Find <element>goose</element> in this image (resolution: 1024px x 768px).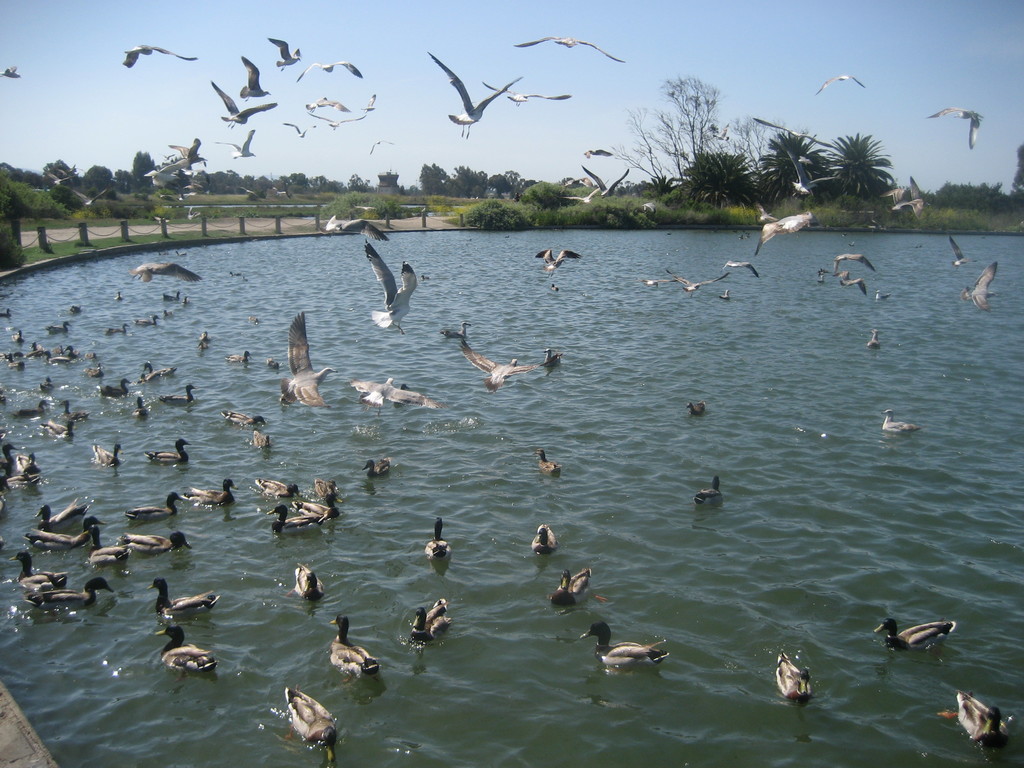
(left=266, top=356, right=276, bottom=371).
